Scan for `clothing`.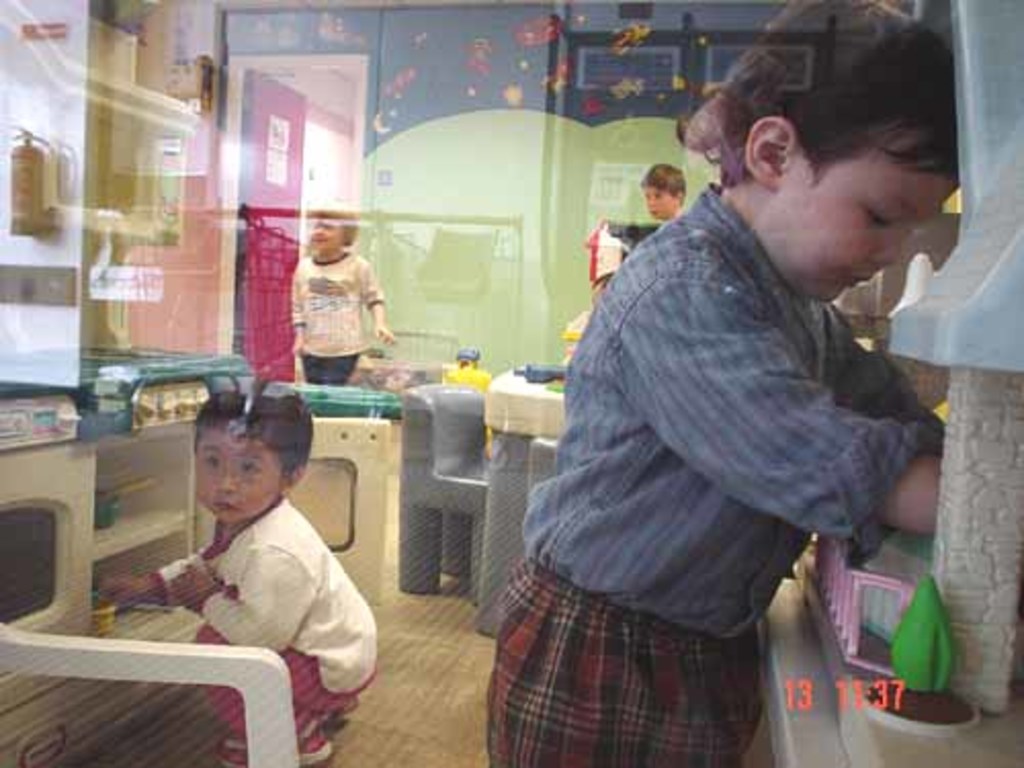
Scan result: (524, 123, 940, 711).
